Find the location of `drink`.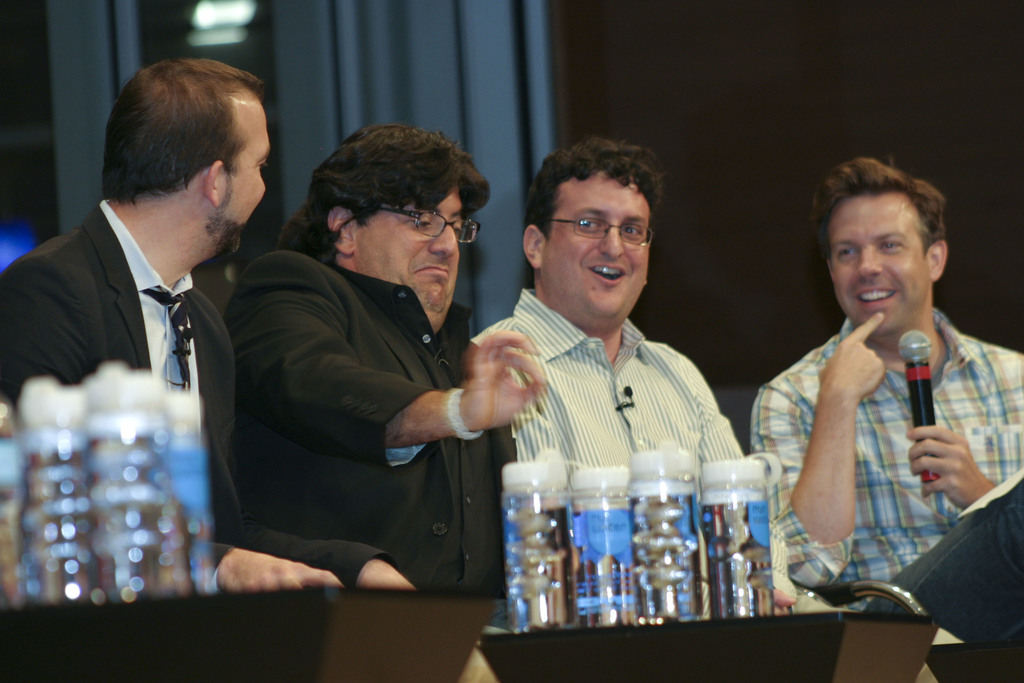
Location: {"x1": 693, "y1": 496, "x2": 775, "y2": 613}.
